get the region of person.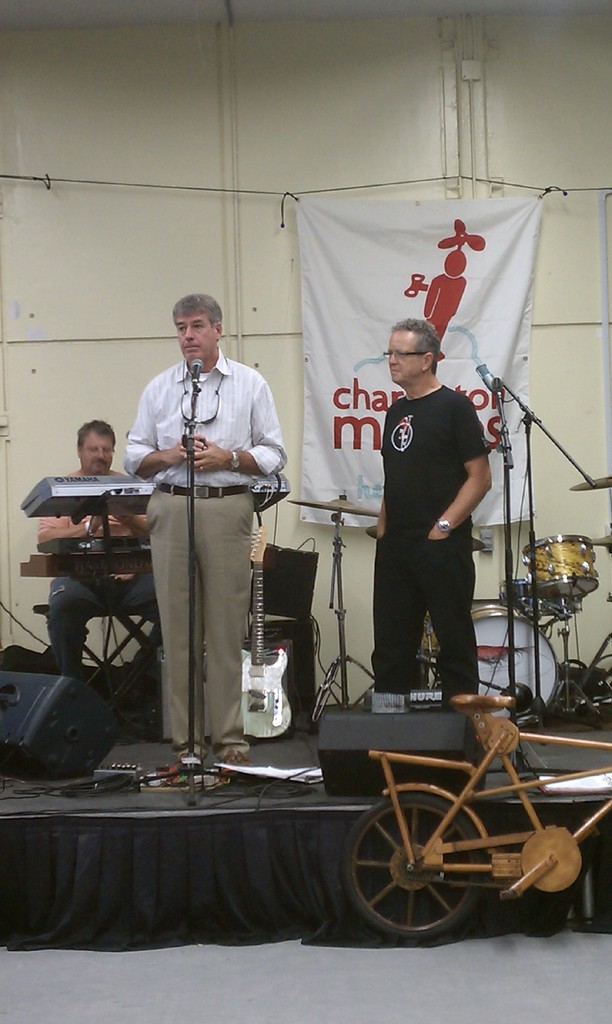
<bbox>36, 412, 172, 671</bbox>.
